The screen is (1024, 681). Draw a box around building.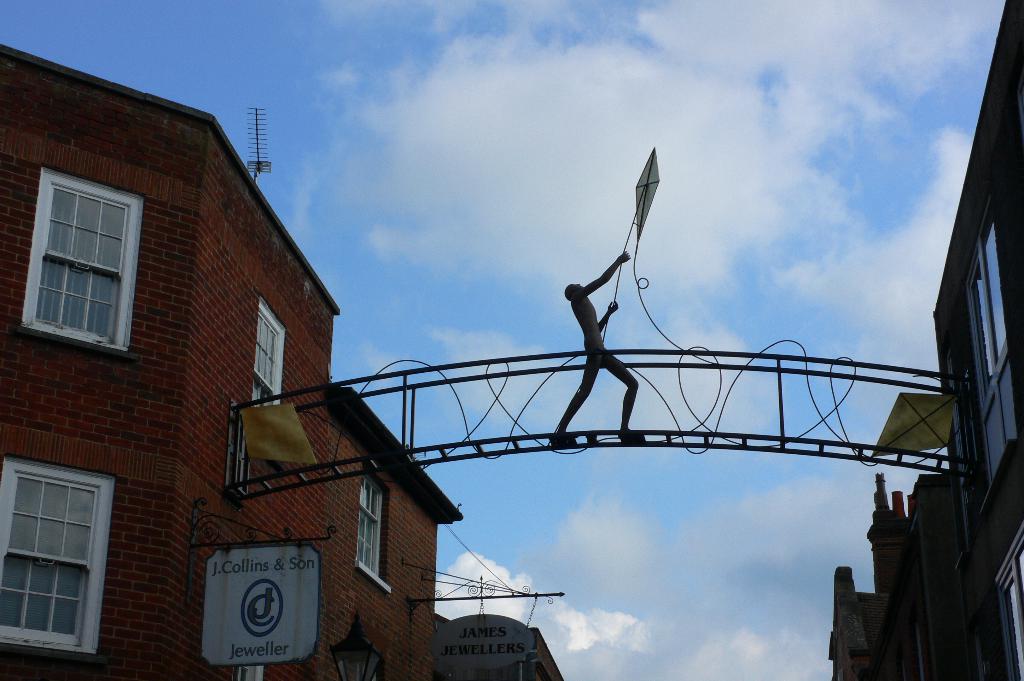
rect(828, 469, 954, 680).
